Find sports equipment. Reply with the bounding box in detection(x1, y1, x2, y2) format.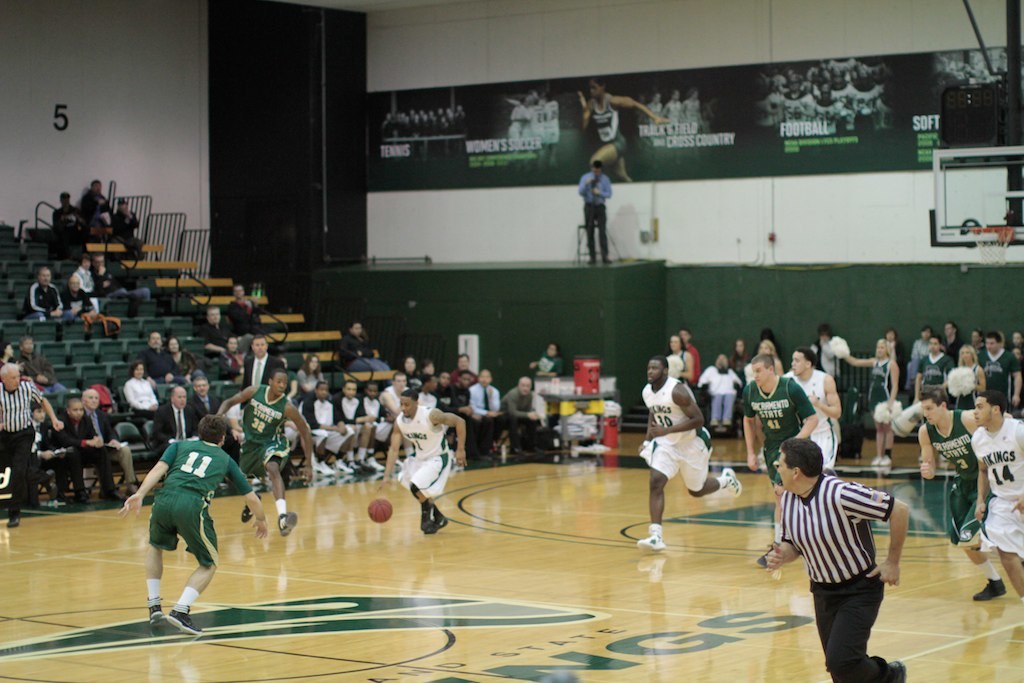
detection(163, 602, 201, 635).
